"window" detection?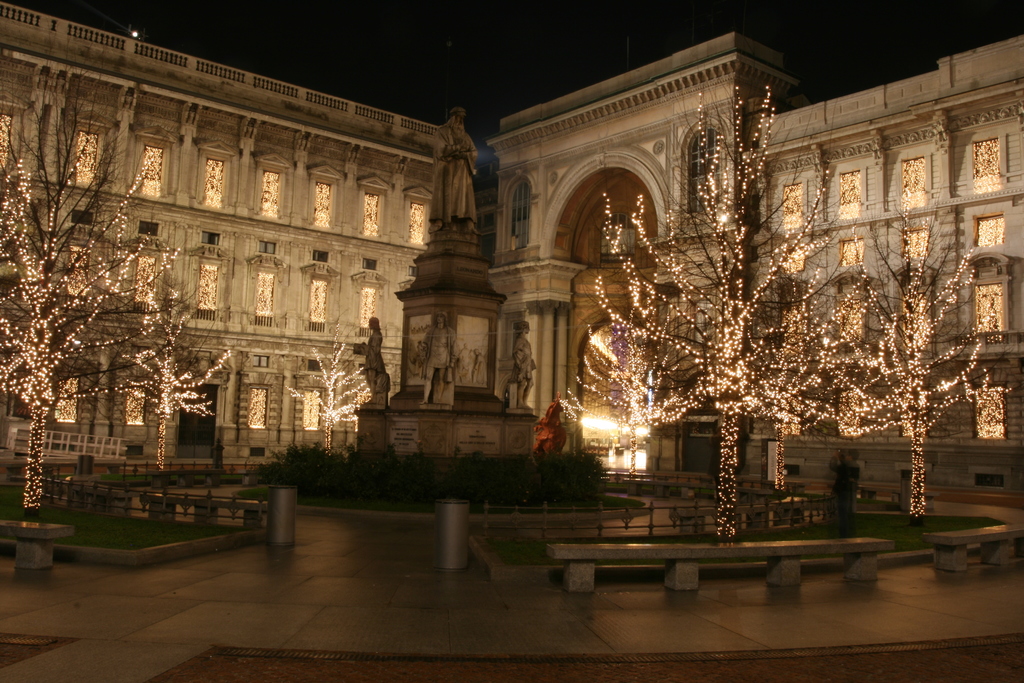
Rect(358, 286, 379, 323)
